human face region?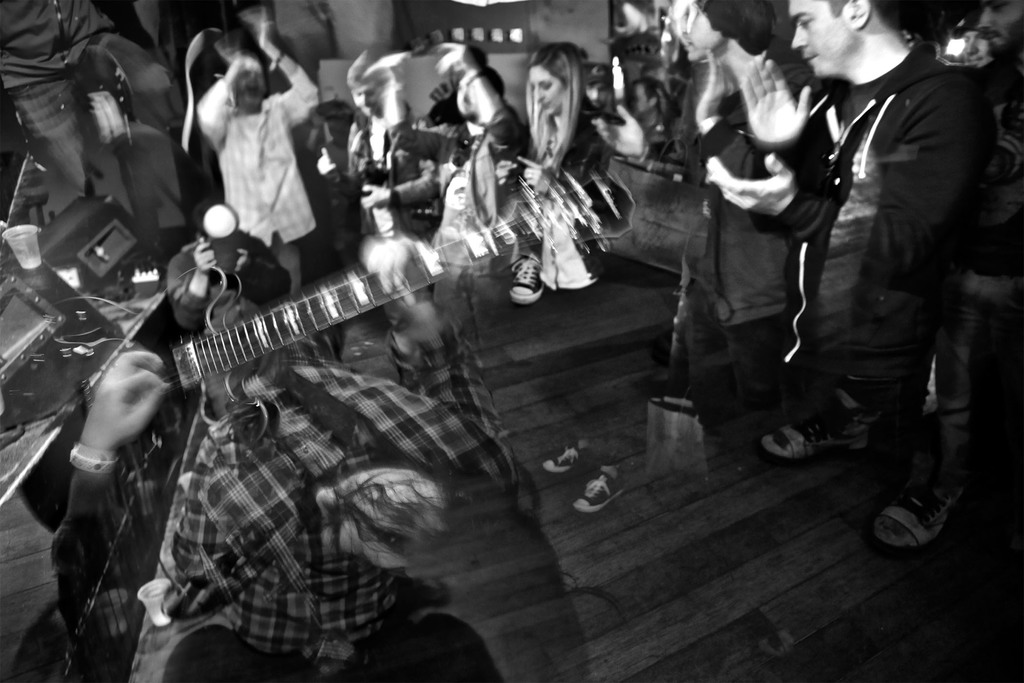
select_region(533, 63, 566, 113)
